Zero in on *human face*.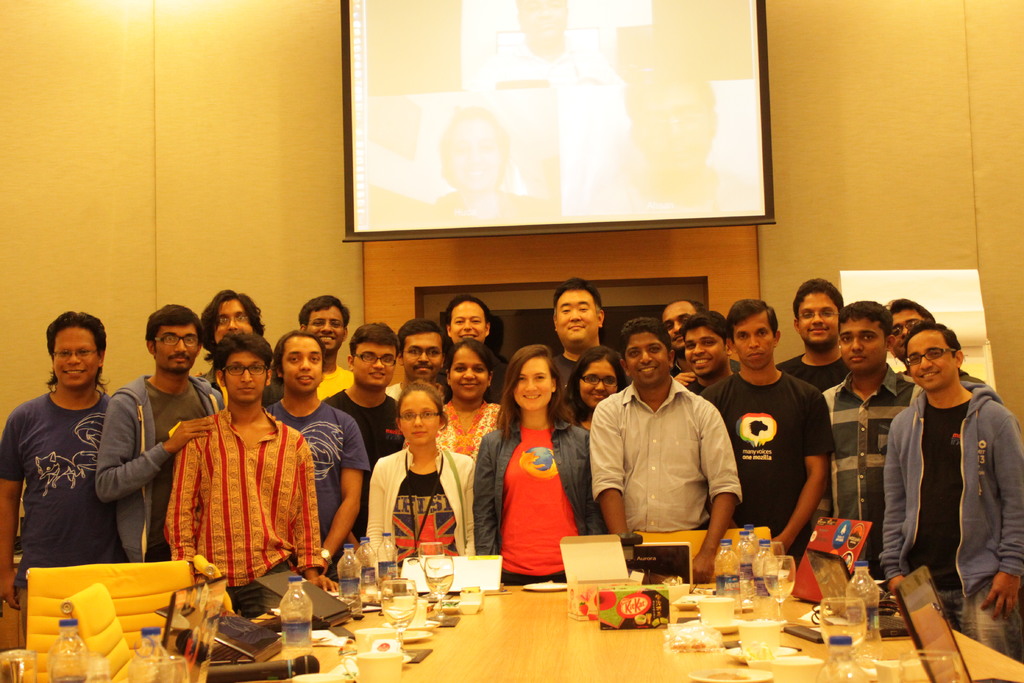
Zeroed in: 450 299 490 343.
